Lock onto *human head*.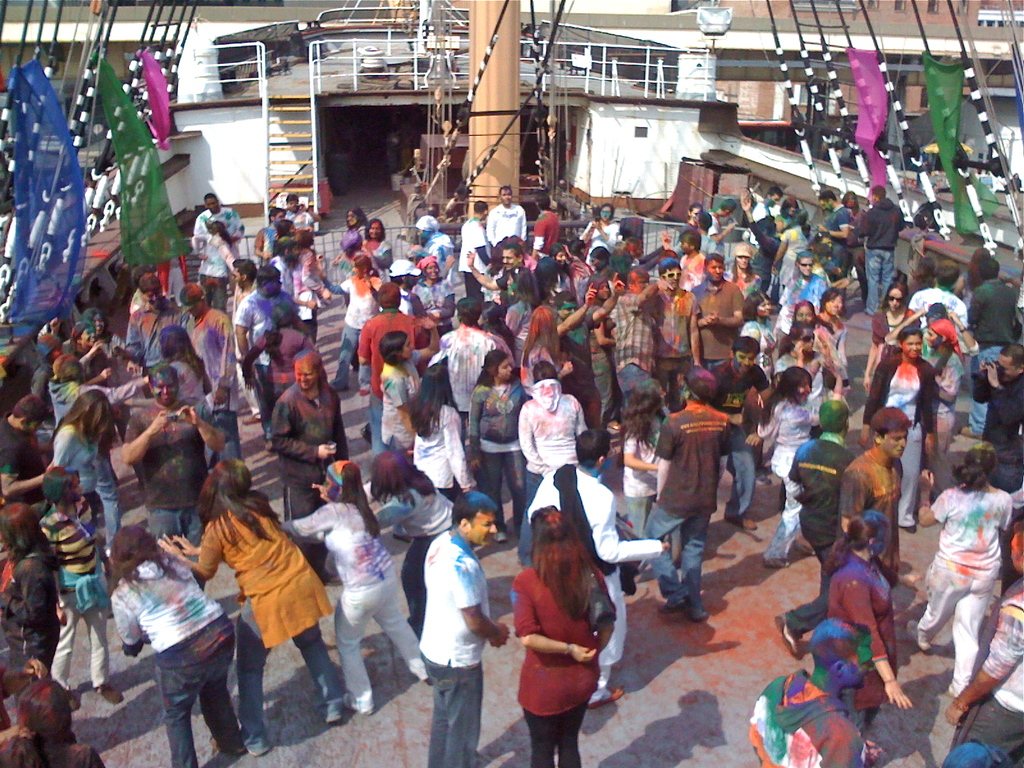
Locked: [782, 193, 799, 212].
